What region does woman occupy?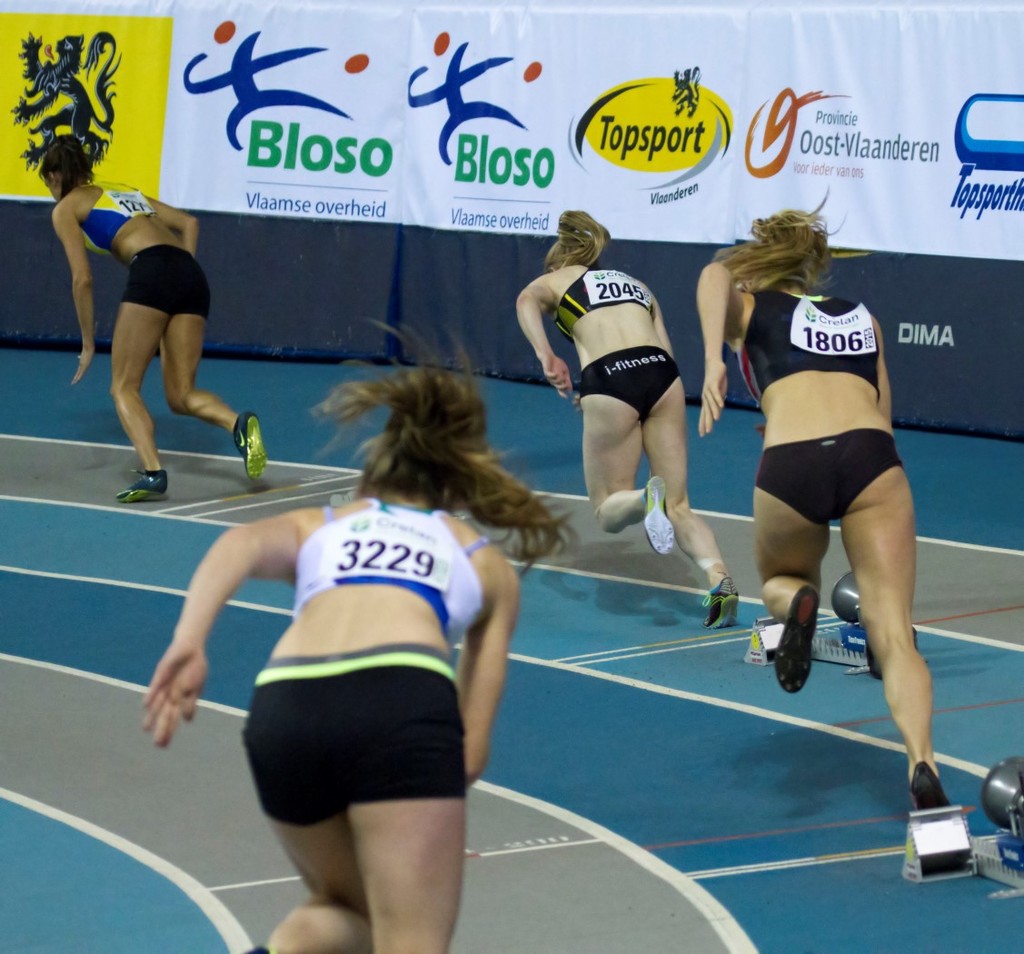
130,323,576,953.
